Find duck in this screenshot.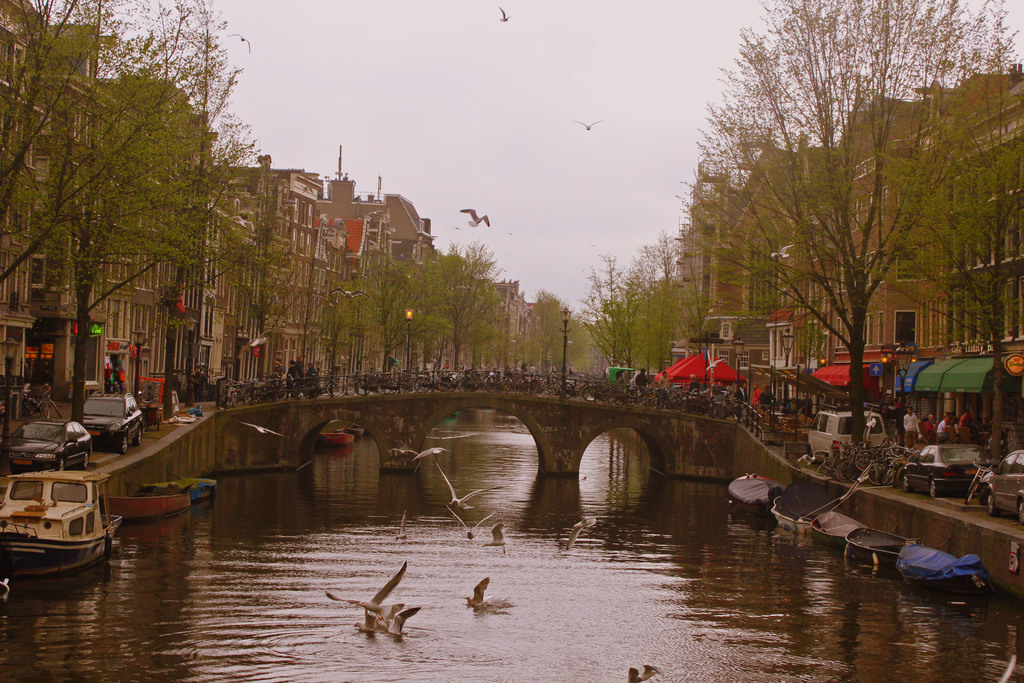
The bounding box for duck is <region>468, 572, 516, 614</region>.
